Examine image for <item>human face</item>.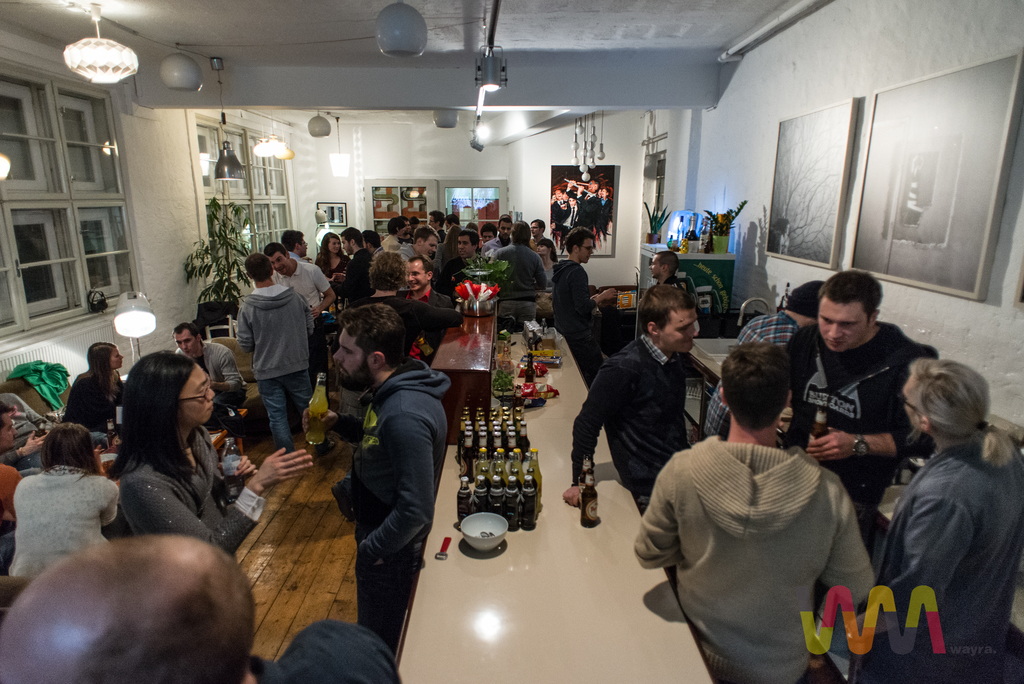
Examination result: l=579, t=238, r=593, b=263.
